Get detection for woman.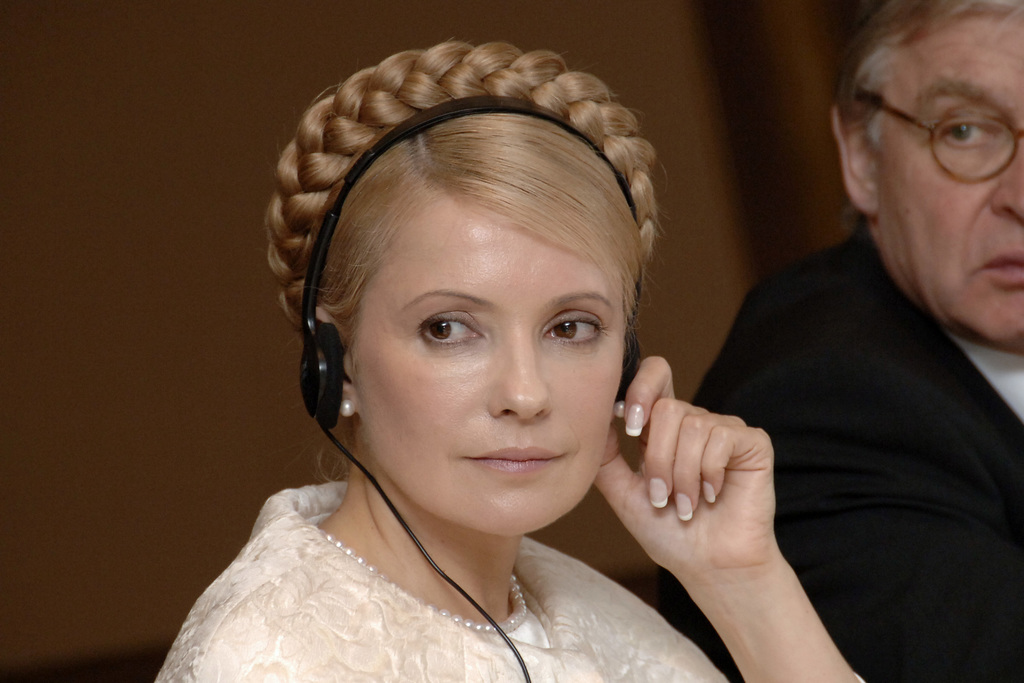
Detection: bbox(146, 28, 840, 682).
